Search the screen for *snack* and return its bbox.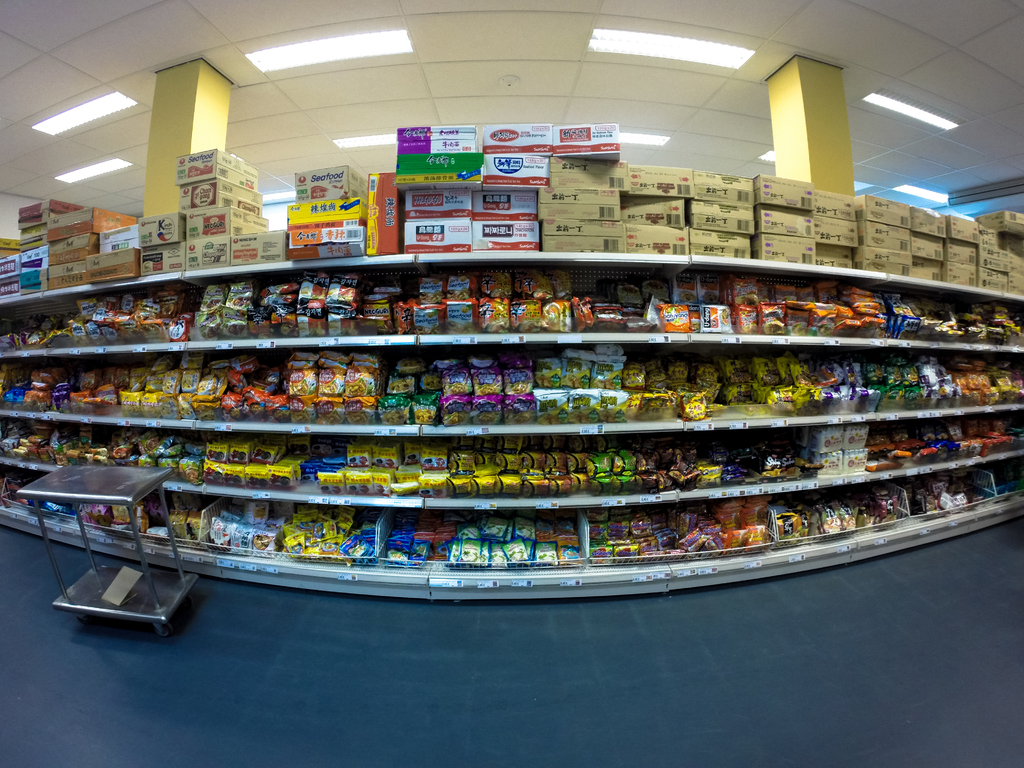
Found: left=347, top=397, right=380, bottom=424.
